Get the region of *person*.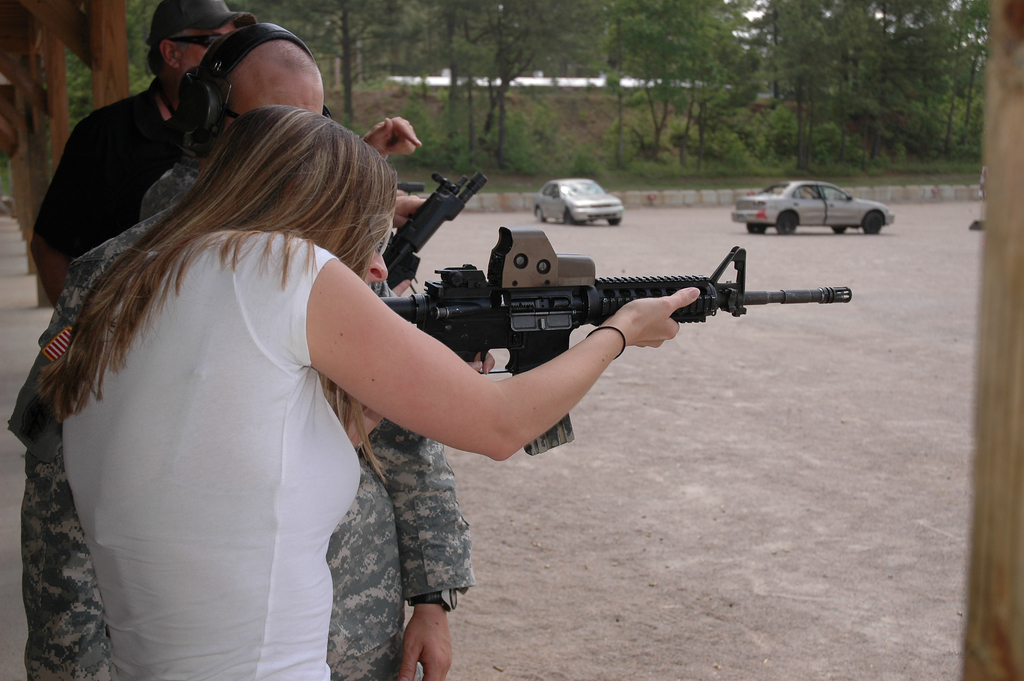
bbox=[26, 0, 416, 311].
